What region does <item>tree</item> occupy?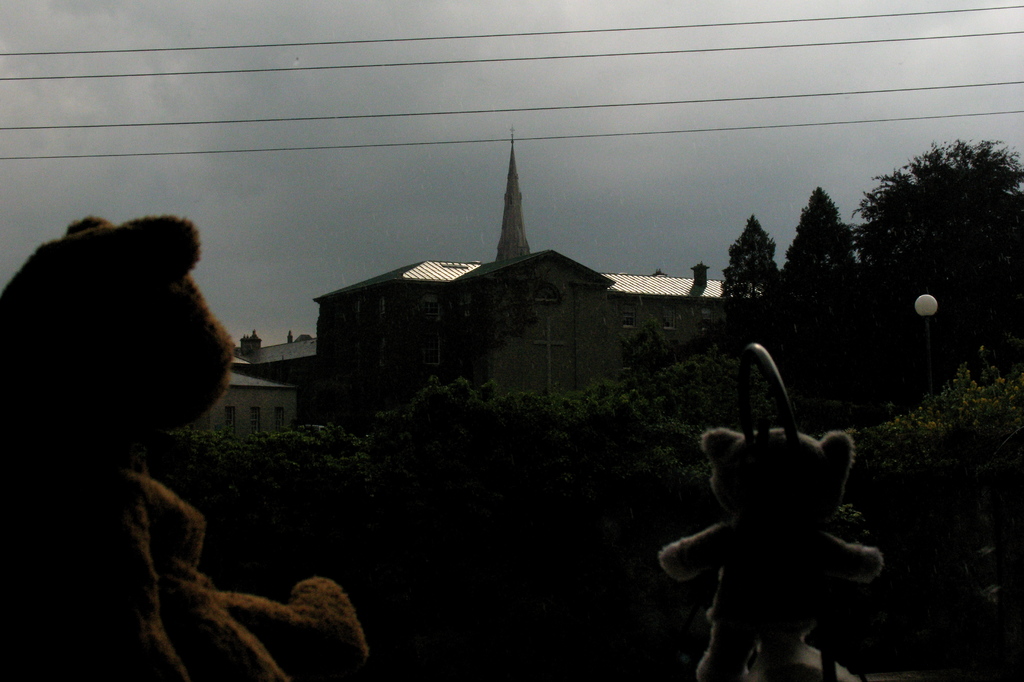
(845,122,1012,330).
